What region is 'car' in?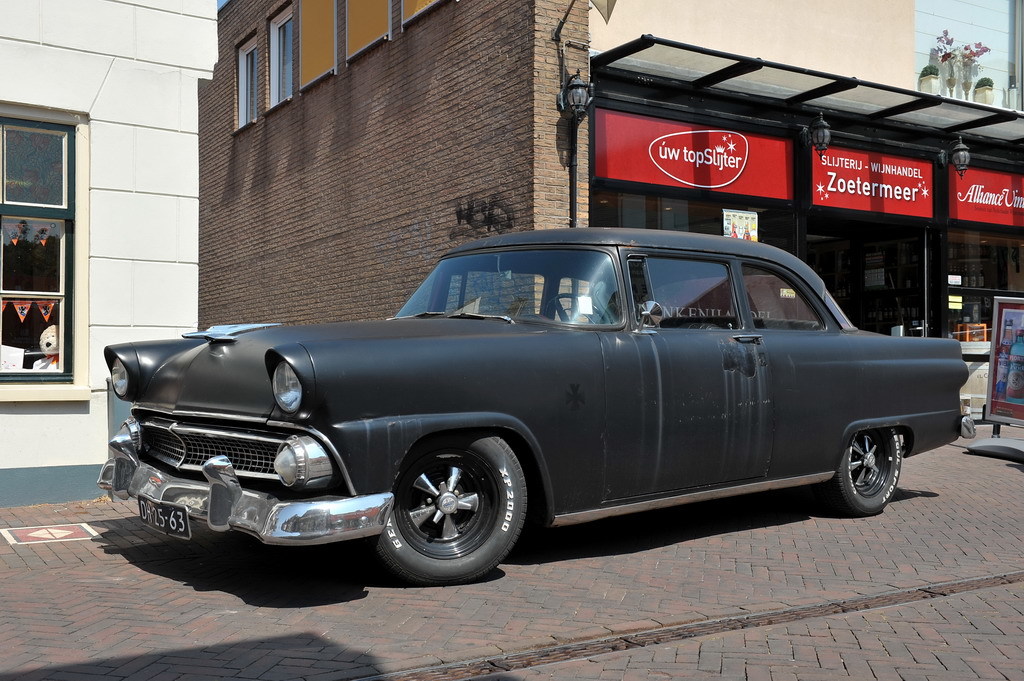
(93, 229, 967, 581).
